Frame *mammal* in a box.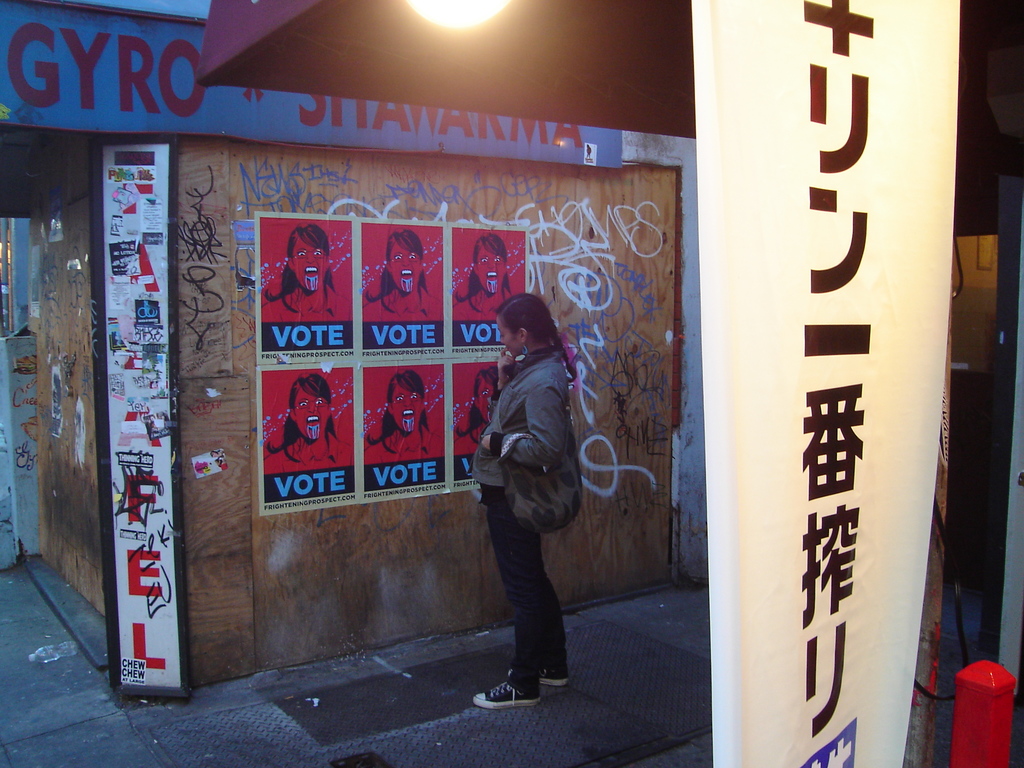
x1=266 y1=223 x2=353 y2=323.
